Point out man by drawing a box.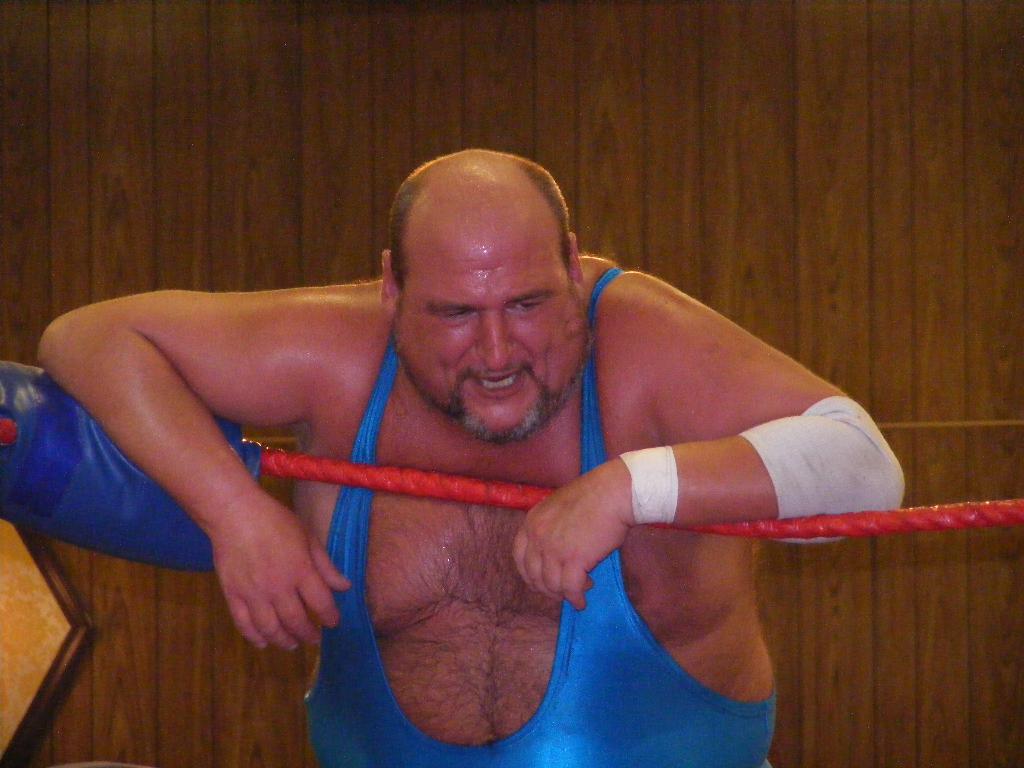
<bbox>57, 127, 918, 748</bbox>.
